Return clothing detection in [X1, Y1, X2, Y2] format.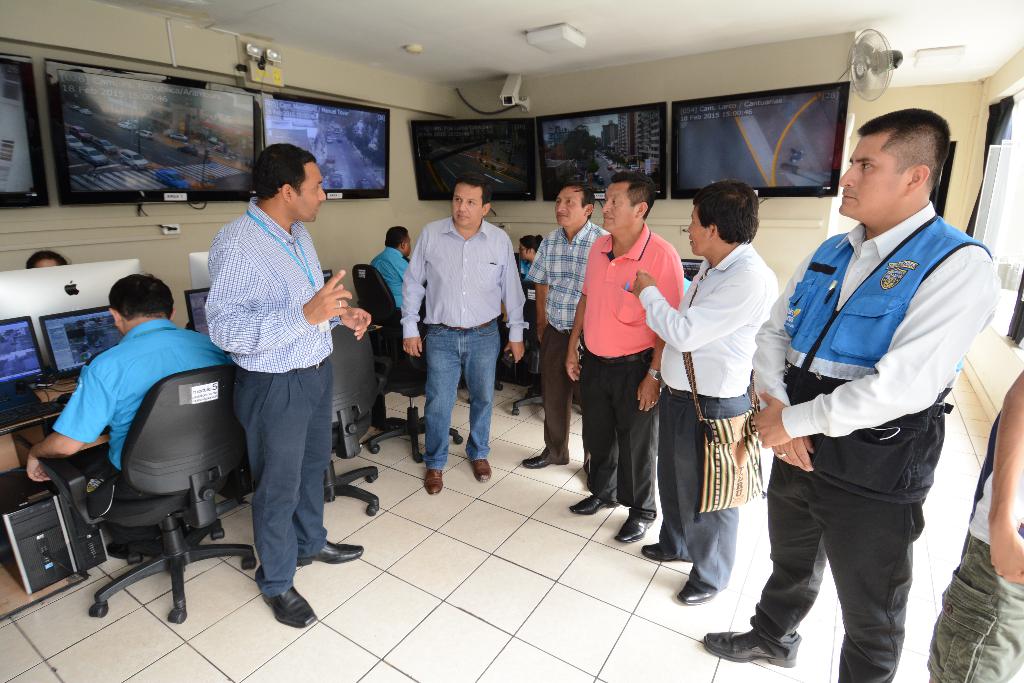
[202, 195, 328, 601].
